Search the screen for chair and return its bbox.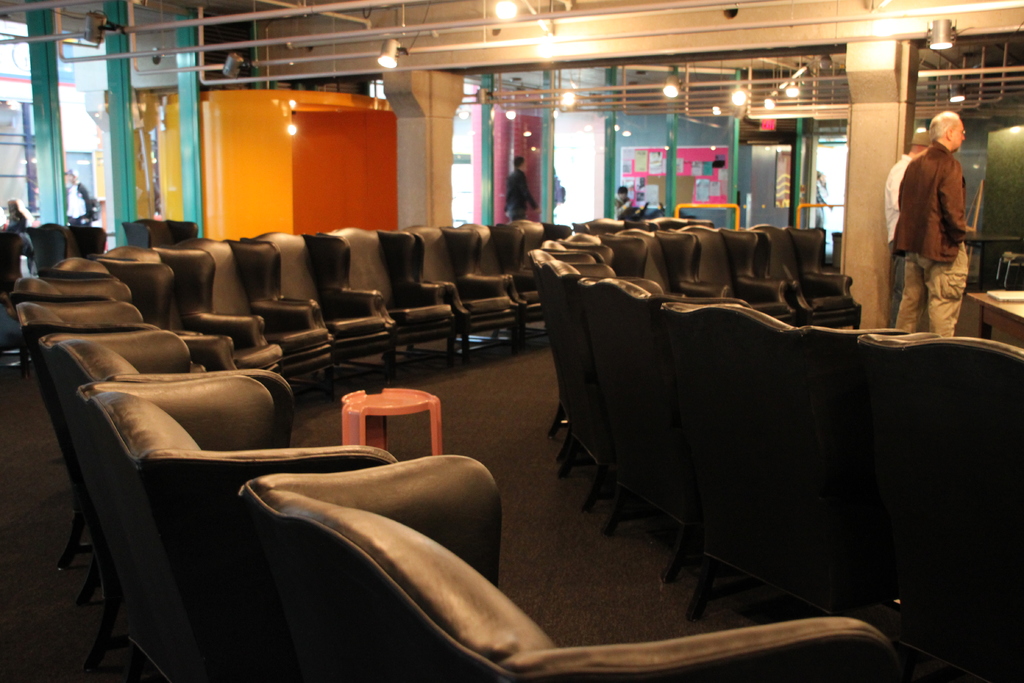
Found: detection(750, 223, 863, 338).
